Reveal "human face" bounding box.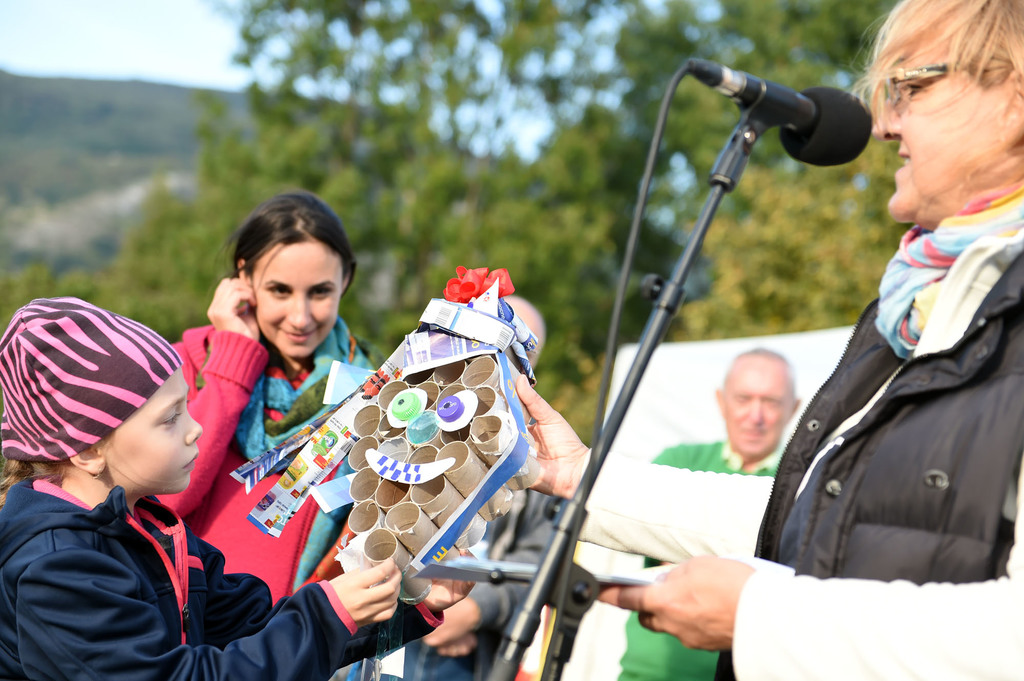
Revealed: (x1=253, y1=242, x2=344, y2=359).
